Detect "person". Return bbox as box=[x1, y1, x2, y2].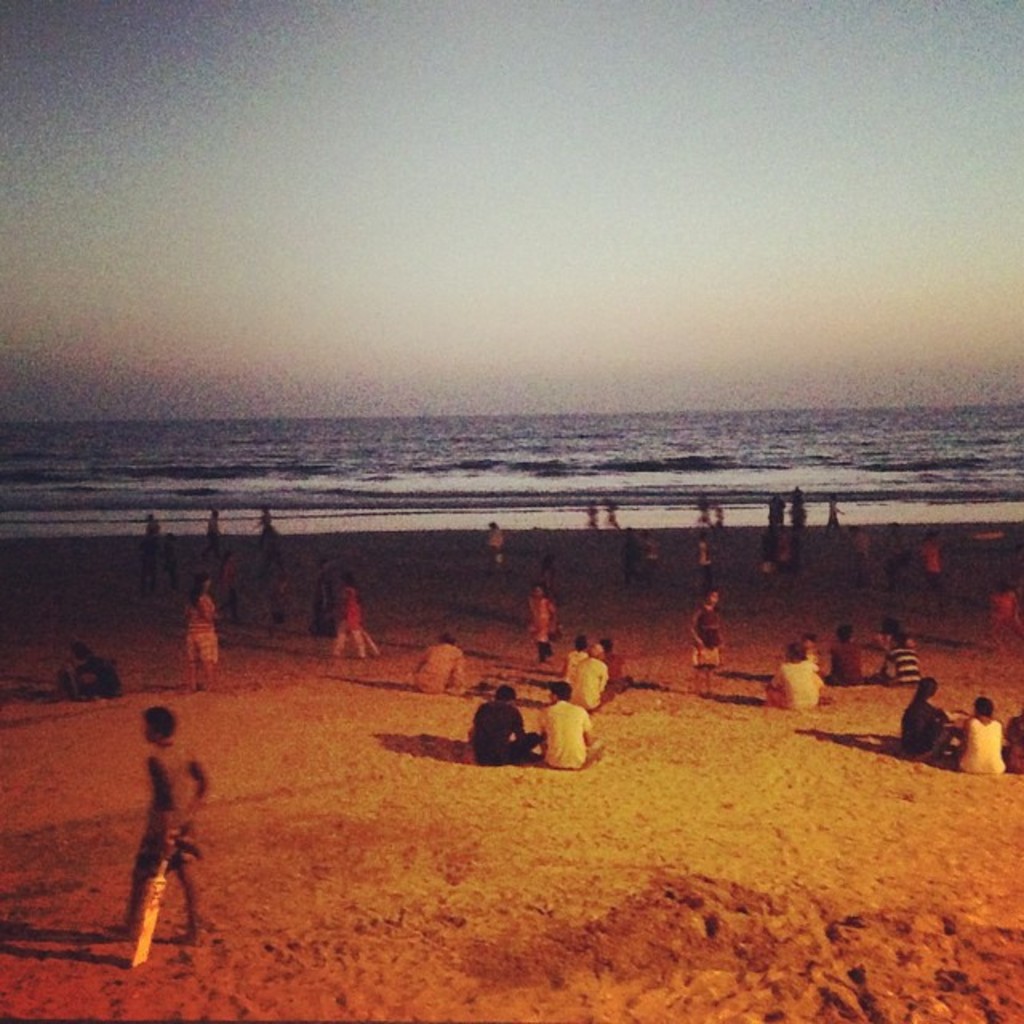
box=[1002, 707, 1022, 776].
